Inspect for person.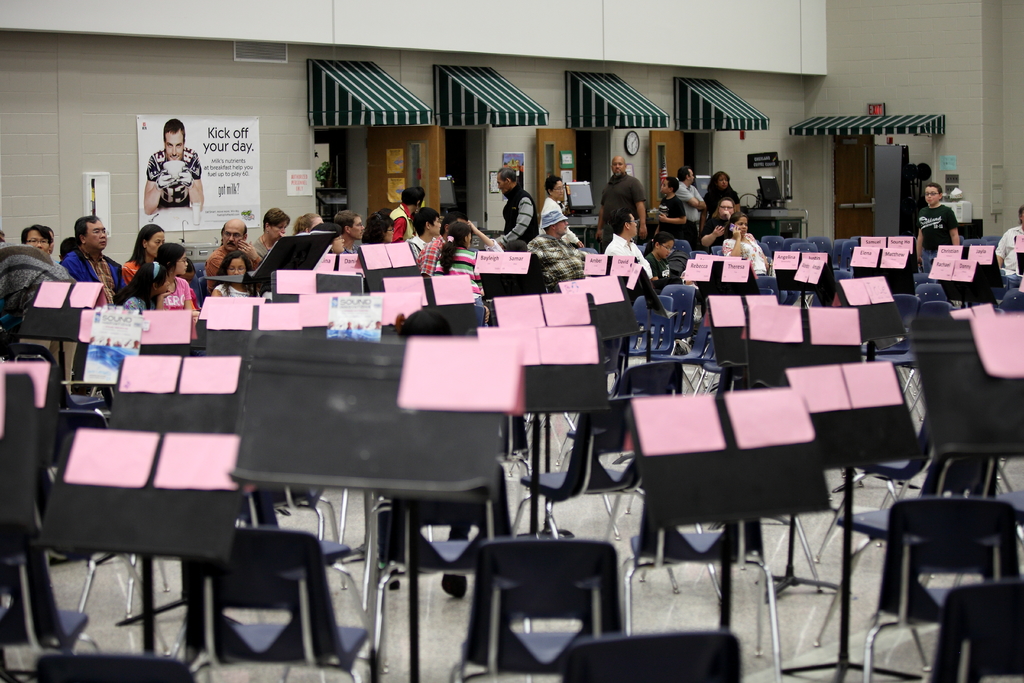
Inspection: {"left": 0, "top": 230, "right": 77, "bottom": 347}.
